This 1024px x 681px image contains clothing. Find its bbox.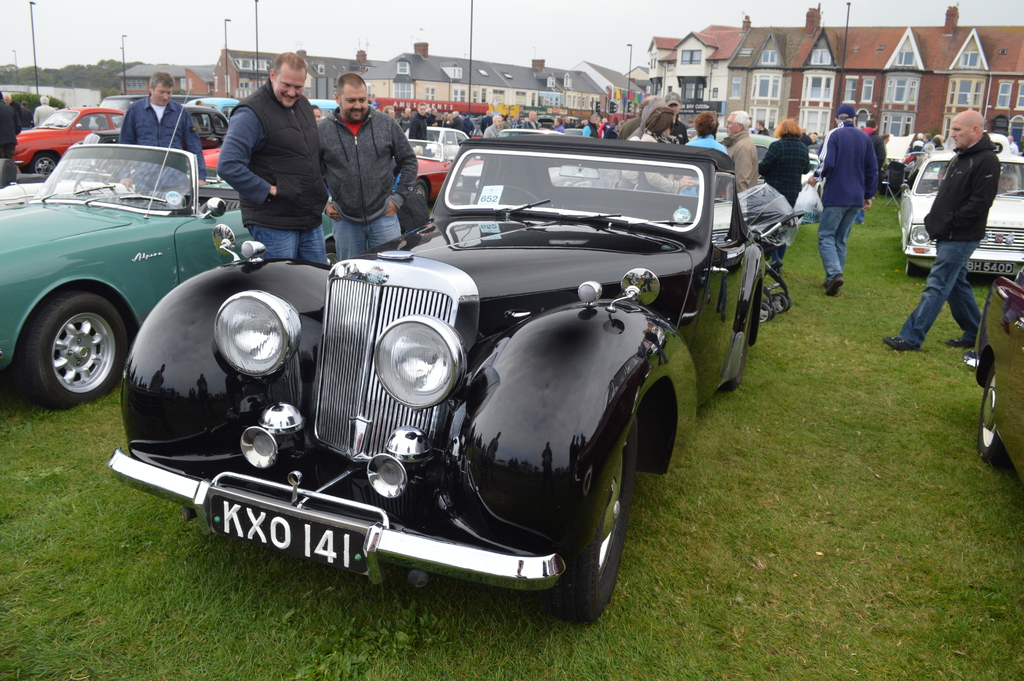
{"left": 484, "top": 120, "right": 504, "bottom": 140}.
